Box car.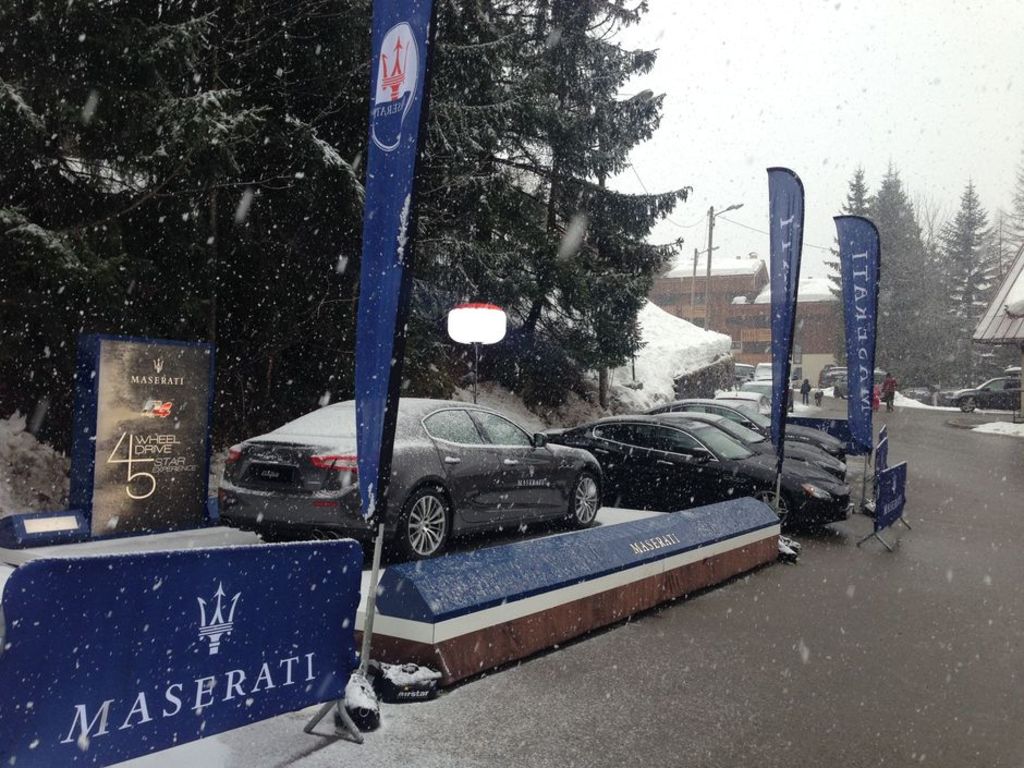
818/369/874/405.
